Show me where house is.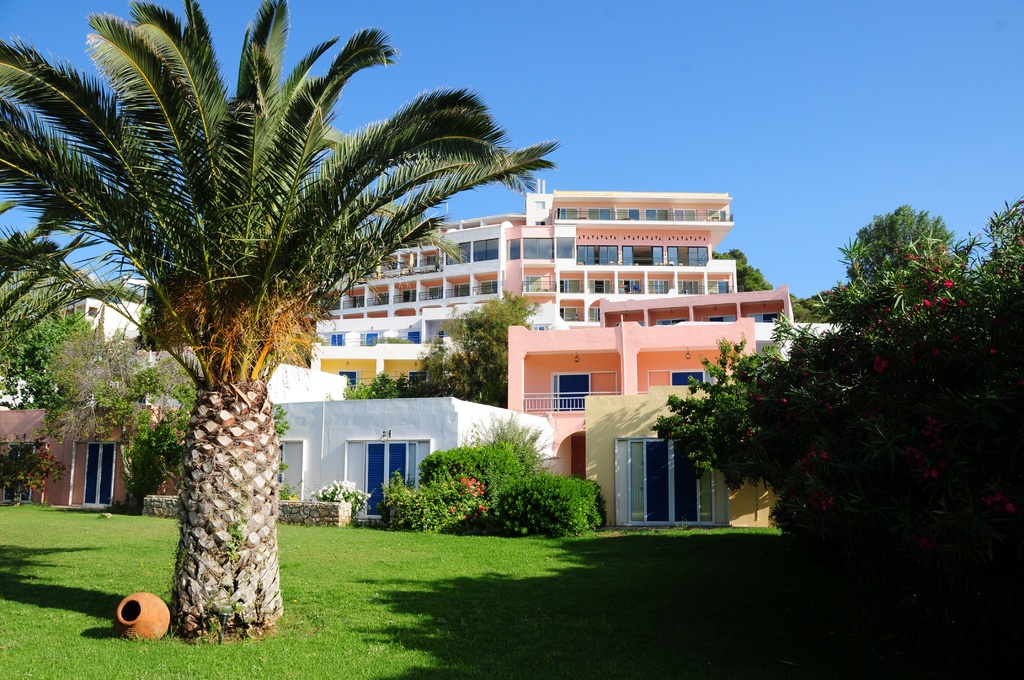
house is at left=2, top=411, right=140, bottom=509.
